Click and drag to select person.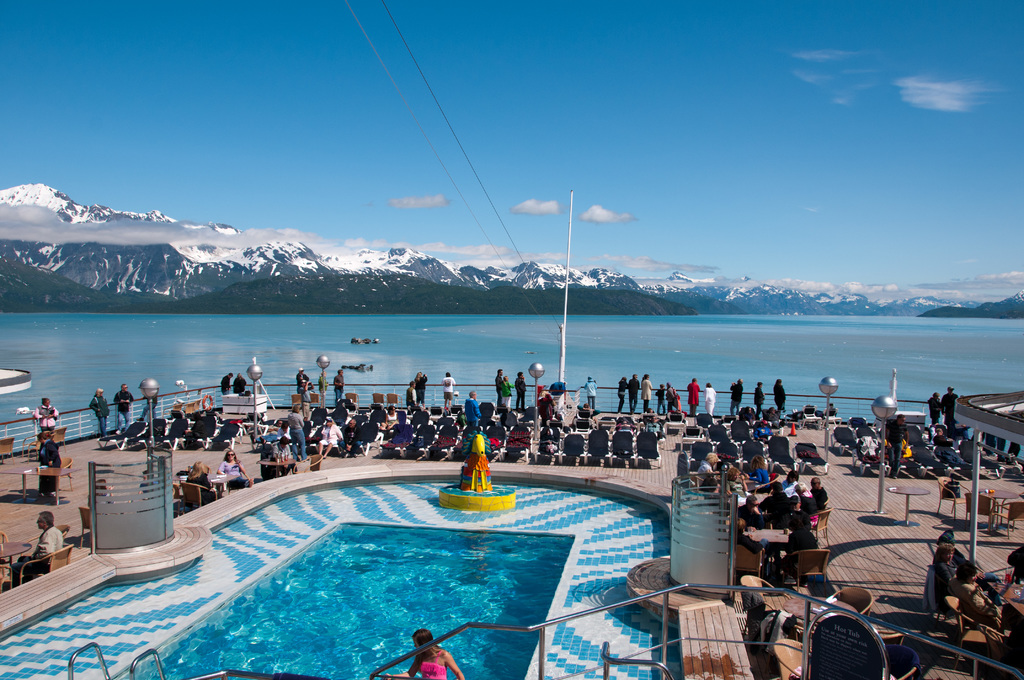
Selection: locate(942, 553, 1009, 628).
